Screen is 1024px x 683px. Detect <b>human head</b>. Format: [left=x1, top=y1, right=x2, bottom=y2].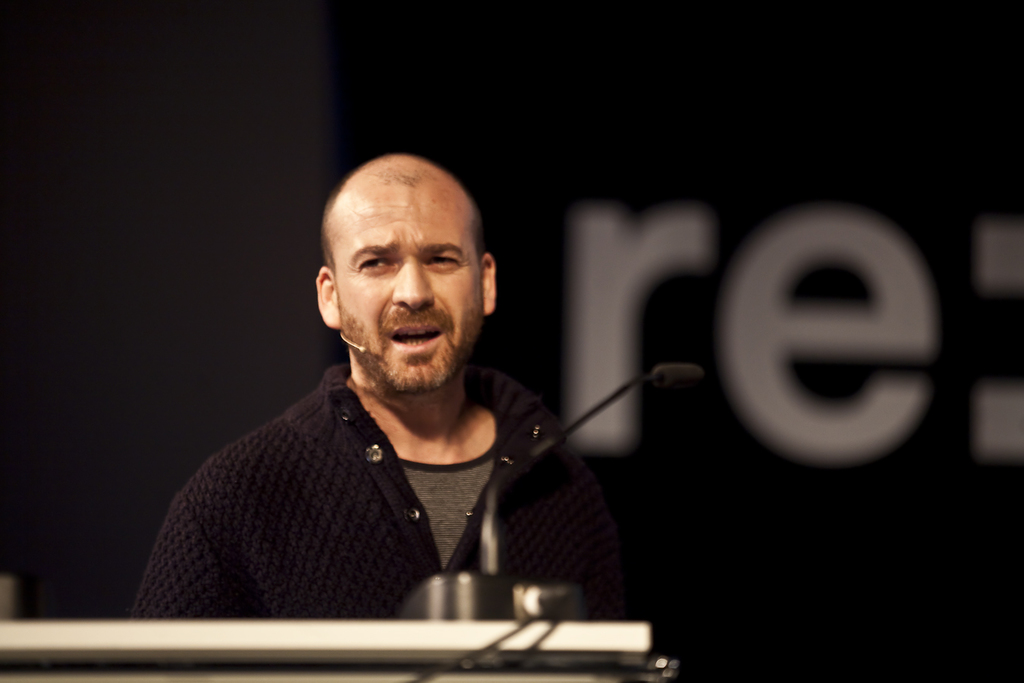
[left=300, top=154, right=503, bottom=380].
